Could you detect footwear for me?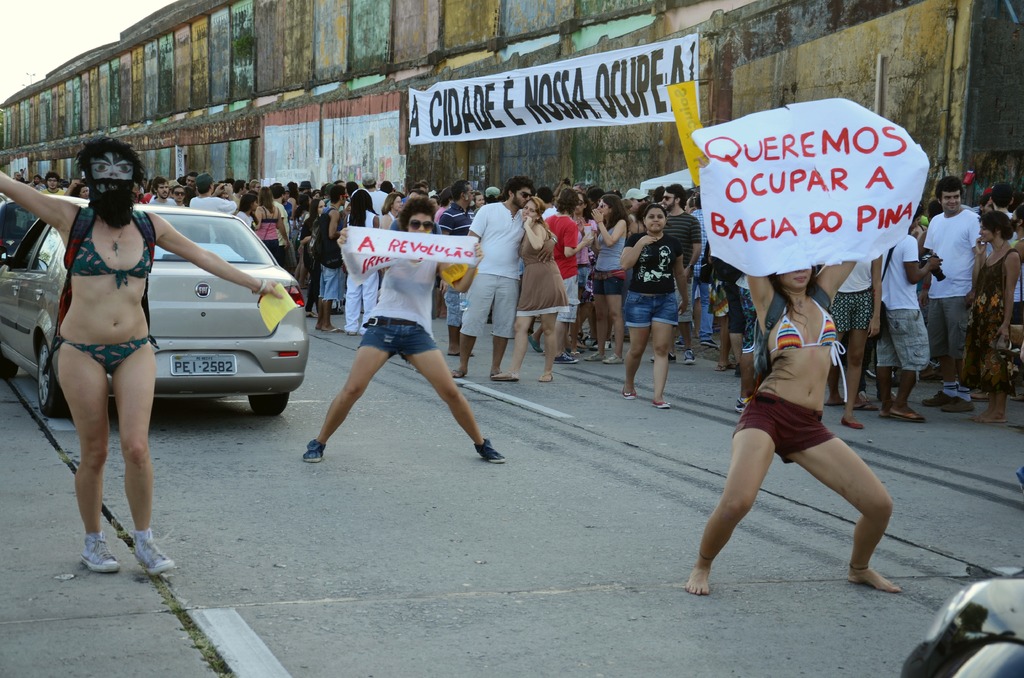
Detection result: locate(852, 401, 879, 412).
